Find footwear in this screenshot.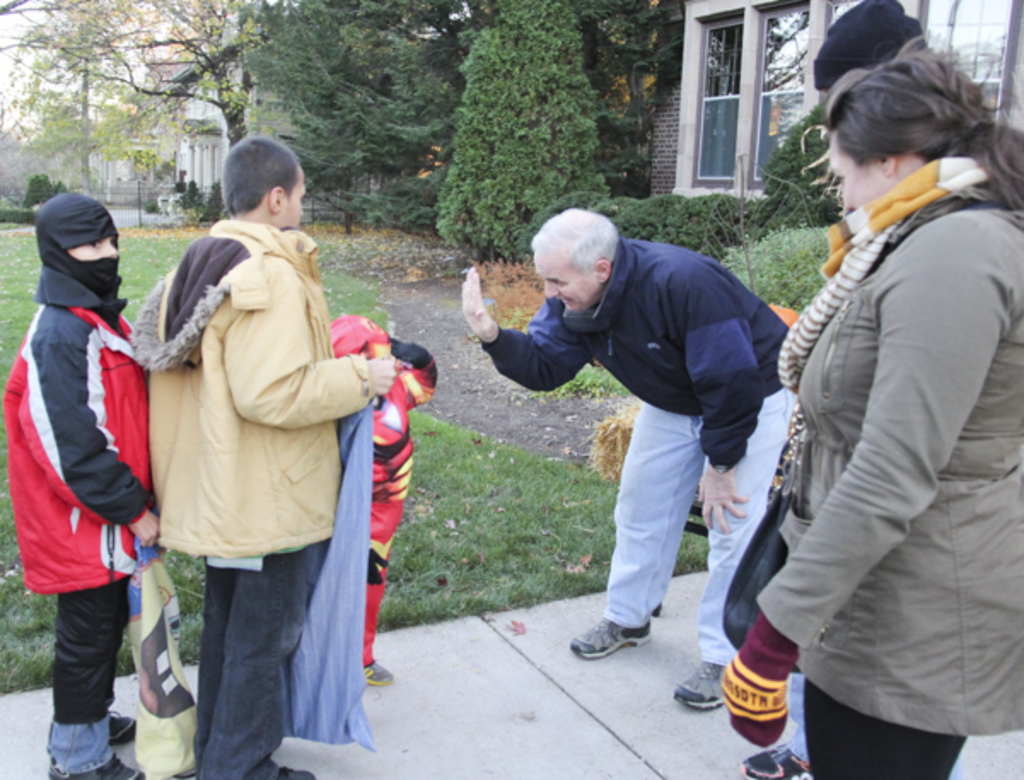
The bounding box for footwear is <box>46,753,152,778</box>.
